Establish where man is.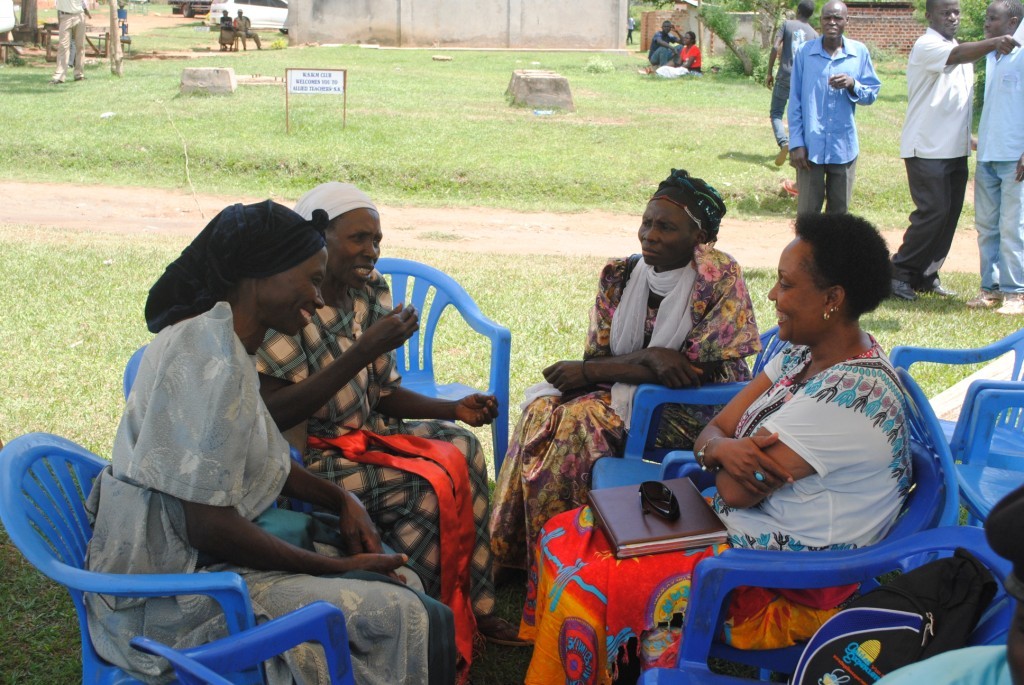
Established at 645 18 680 70.
